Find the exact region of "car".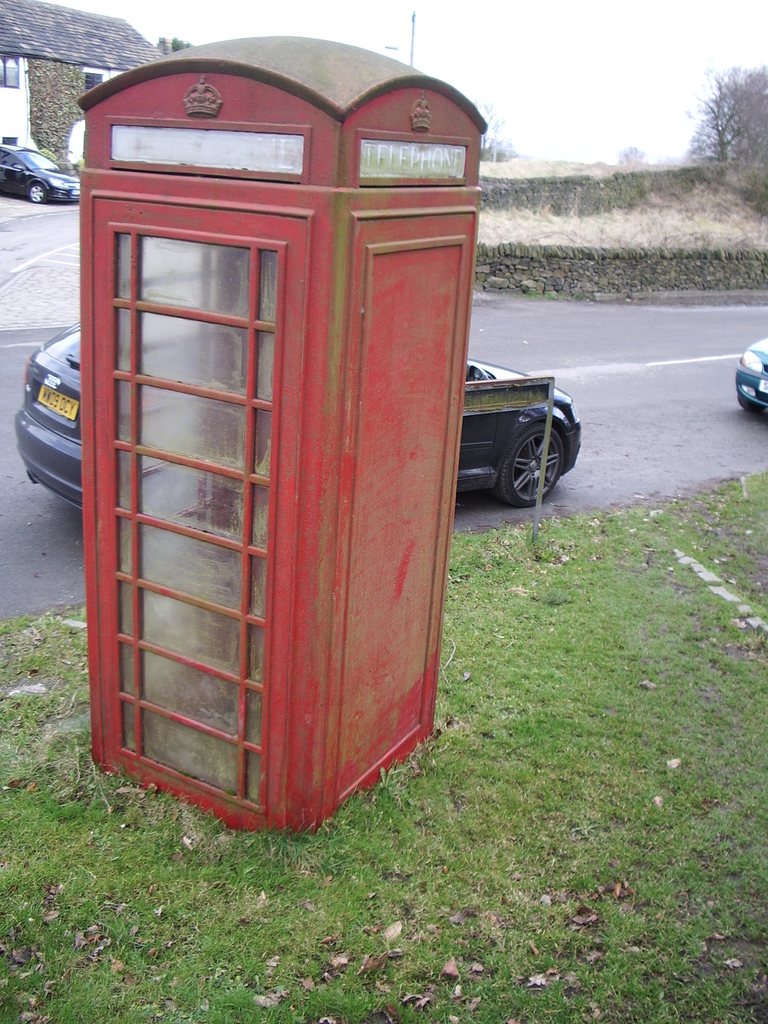
Exact region: [9, 314, 582, 505].
